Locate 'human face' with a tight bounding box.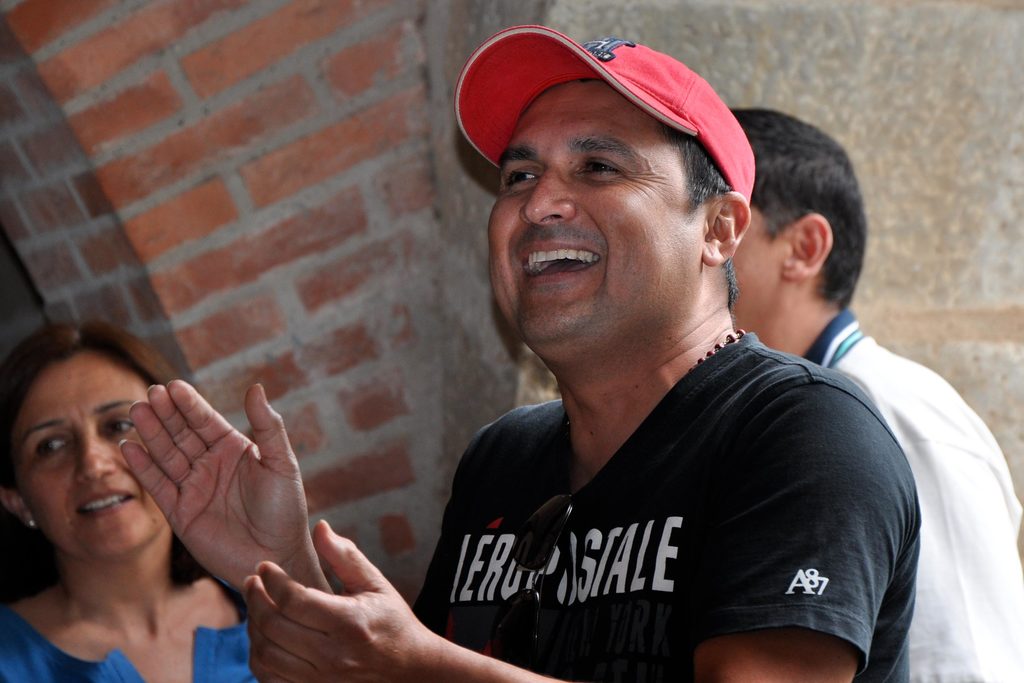
bbox=(7, 347, 167, 559).
